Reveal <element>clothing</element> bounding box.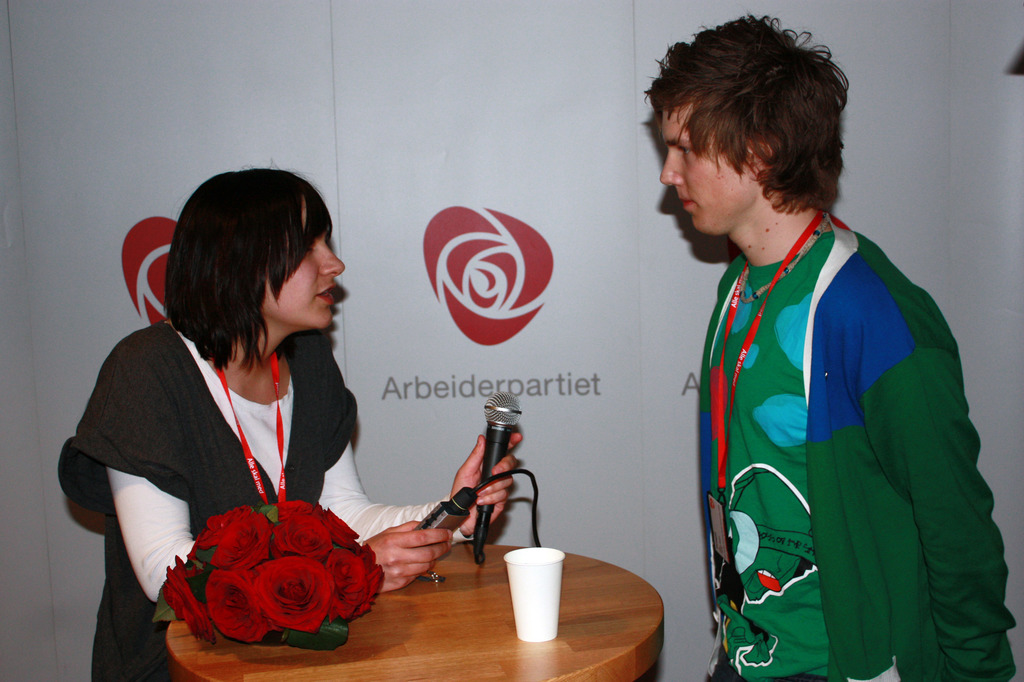
Revealed: [left=56, top=317, right=451, bottom=681].
